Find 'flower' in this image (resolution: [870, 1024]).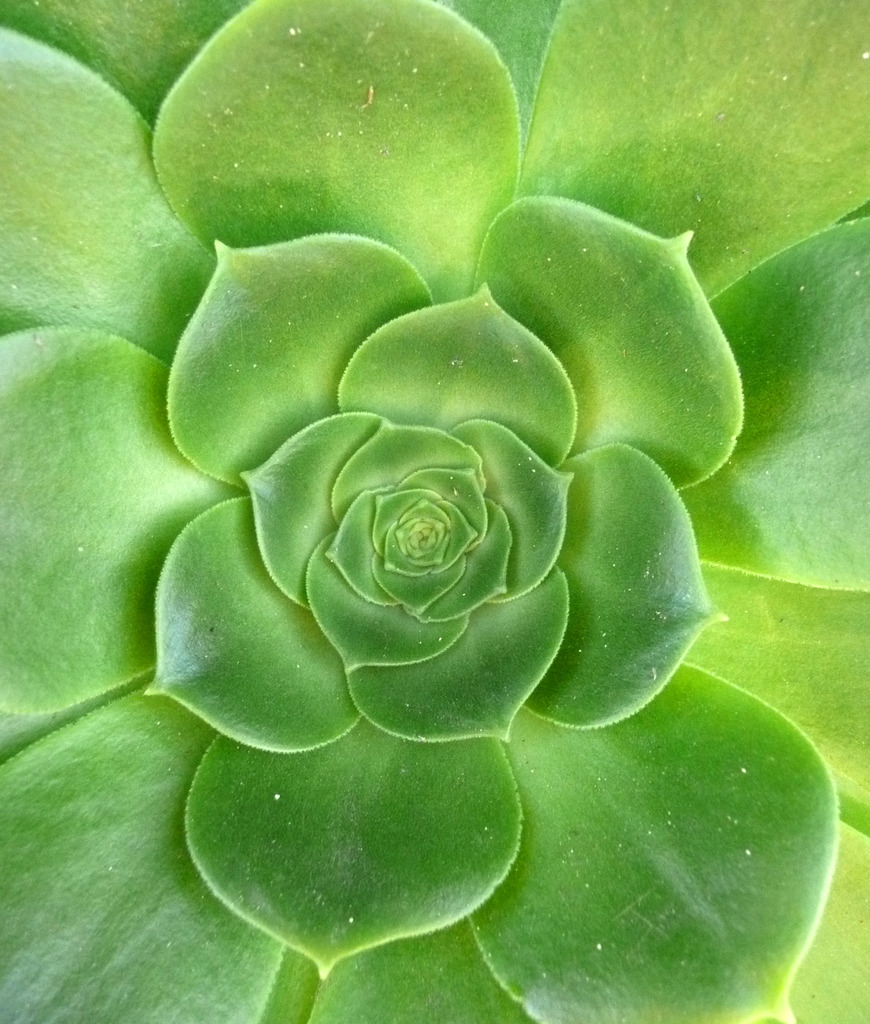
Rect(0, 0, 869, 1023).
